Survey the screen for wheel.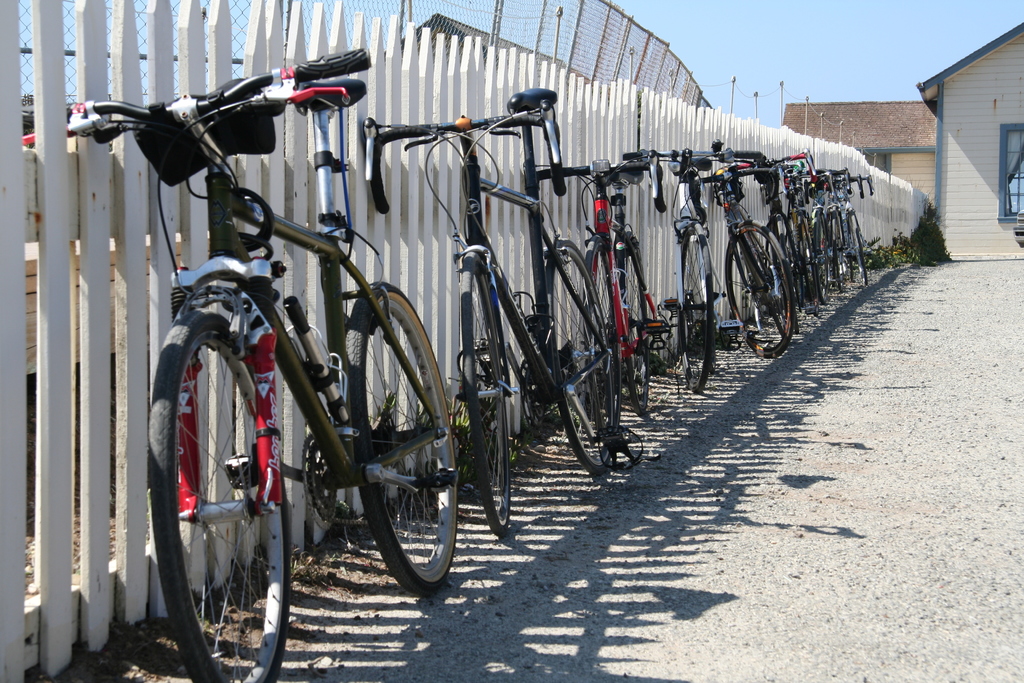
Survey found: [345, 281, 458, 596].
